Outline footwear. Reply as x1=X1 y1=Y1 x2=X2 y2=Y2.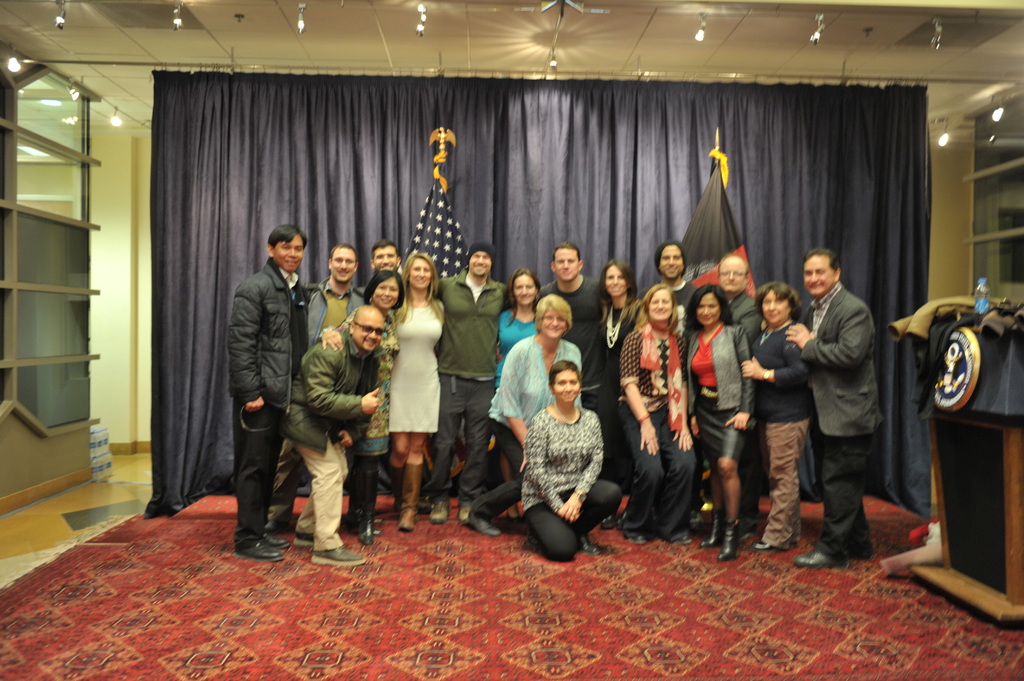
x1=570 y1=531 x2=599 y2=557.
